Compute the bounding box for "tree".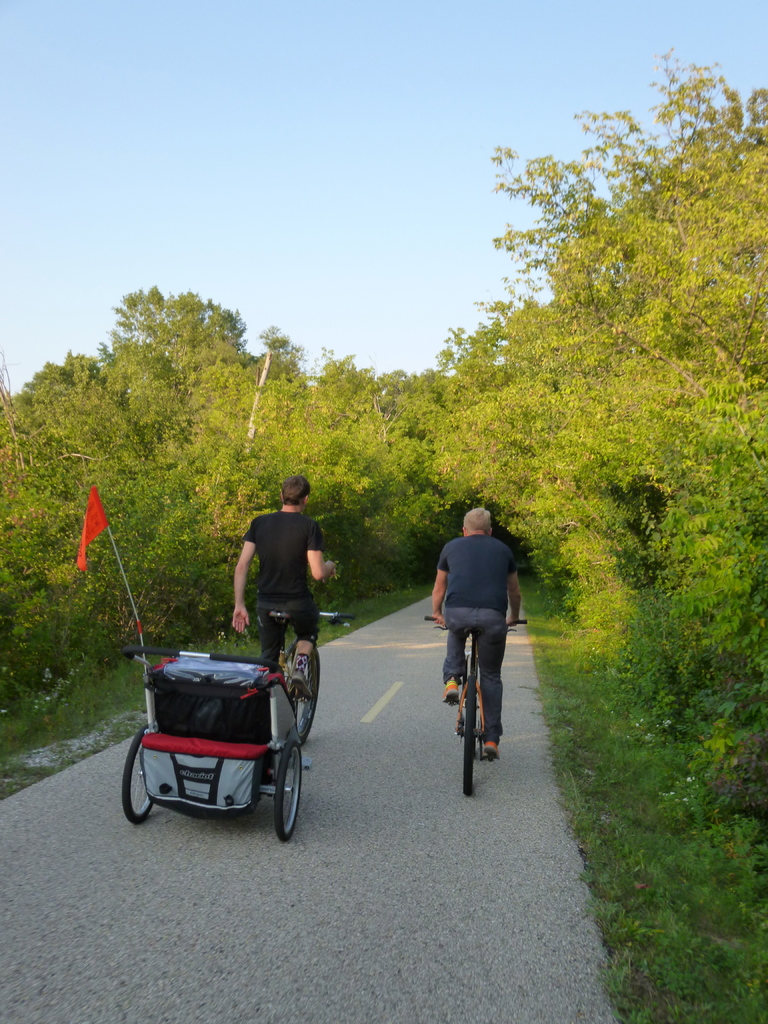
20,353,187,531.
